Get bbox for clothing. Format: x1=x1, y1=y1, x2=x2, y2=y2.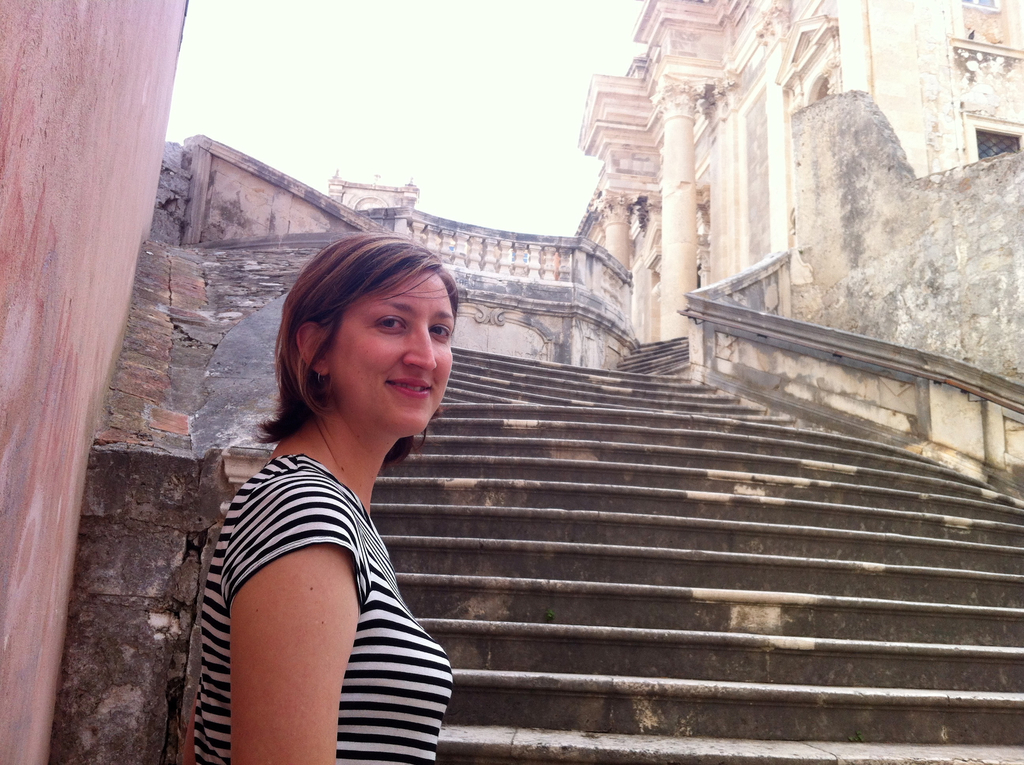
x1=198, y1=451, x2=448, y2=764.
